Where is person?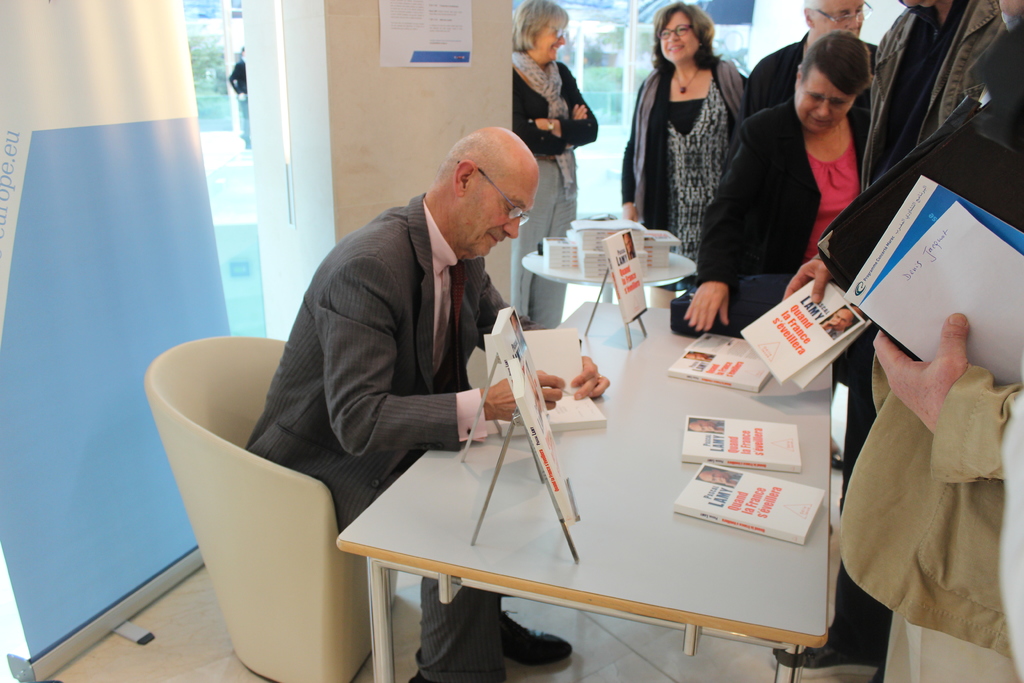
pyautogui.locateOnScreen(509, 0, 598, 329).
